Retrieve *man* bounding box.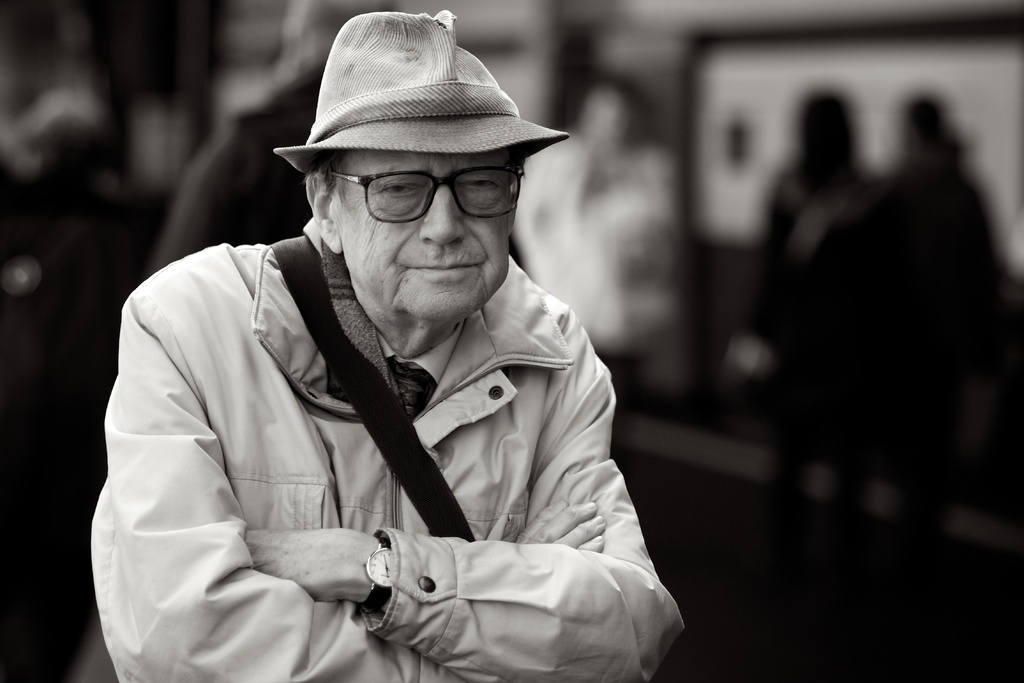
Bounding box: left=88, top=6, right=682, bottom=682.
